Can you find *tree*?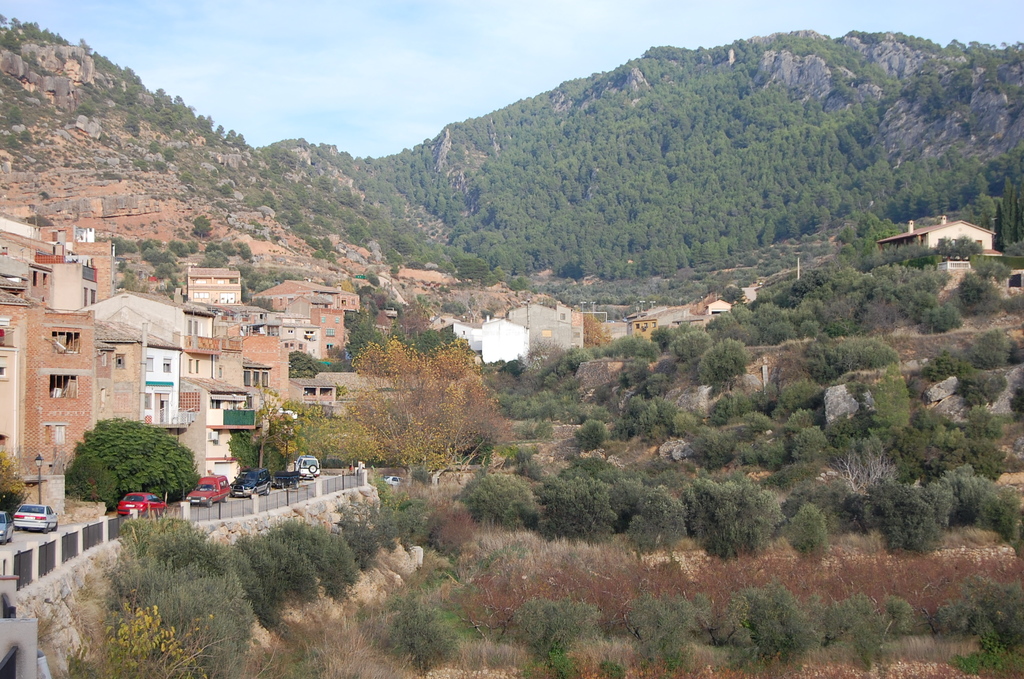
Yes, bounding box: [823, 430, 890, 522].
